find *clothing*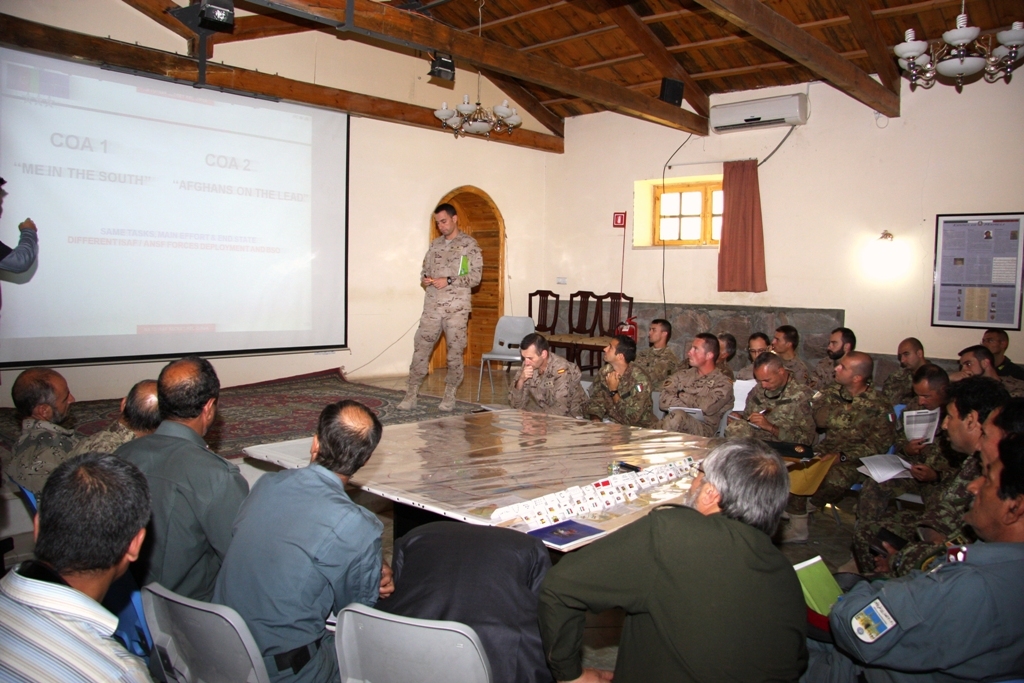
(x1=584, y1=360, x2=658, y2=426)
